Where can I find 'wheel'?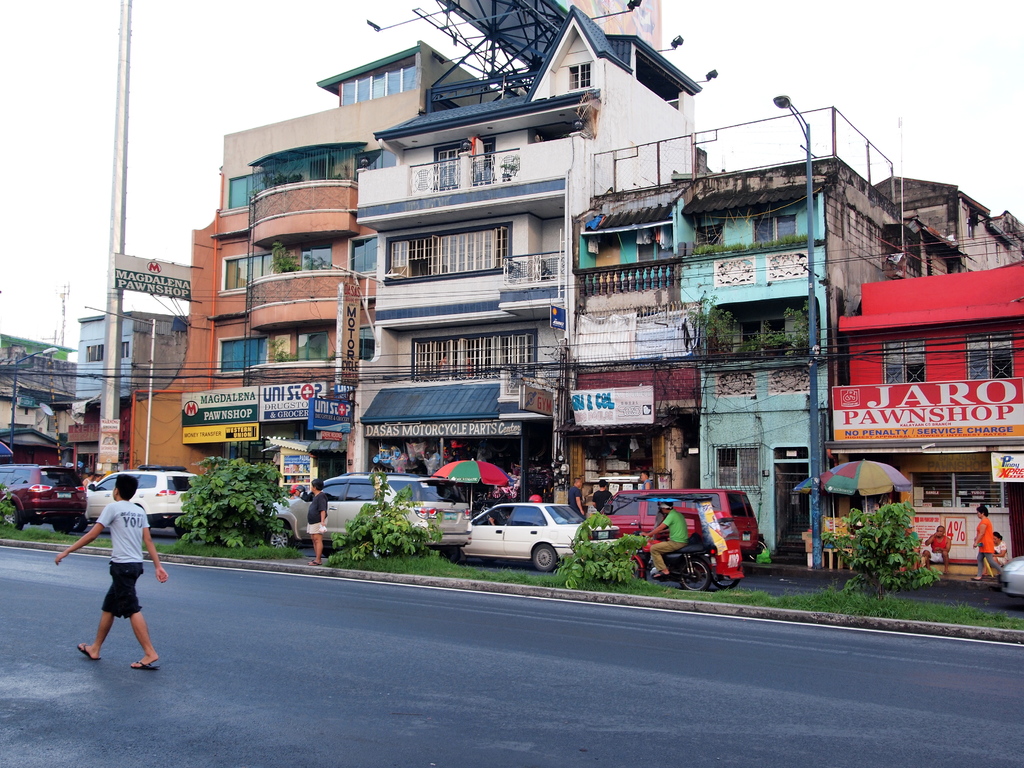
You can find it at left=440, top=548, right=468, bottom=569.
